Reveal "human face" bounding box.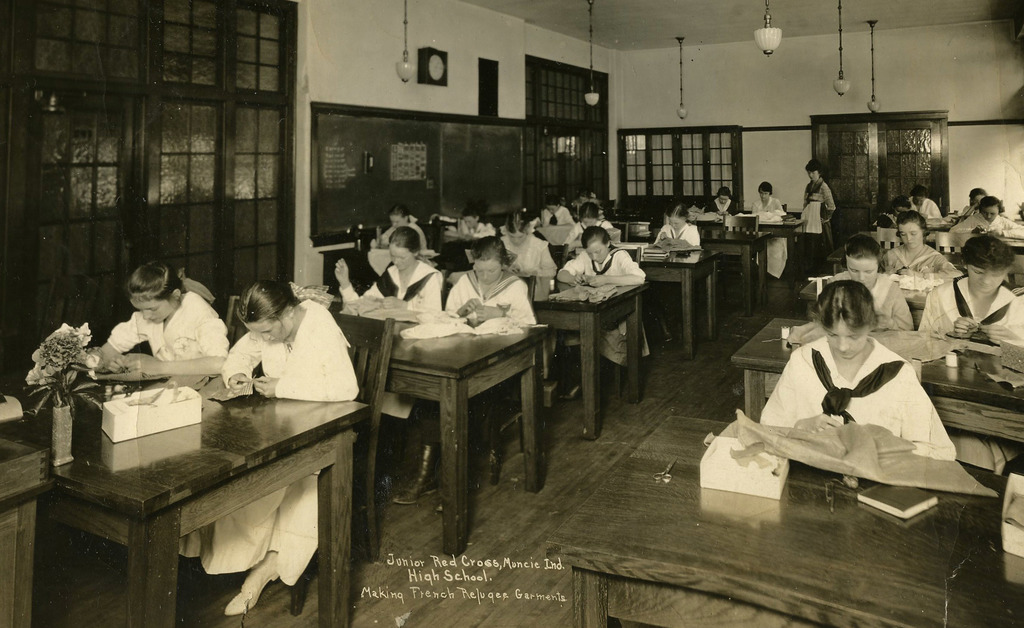
Revealed: crop(245, 316, 283, 342).
